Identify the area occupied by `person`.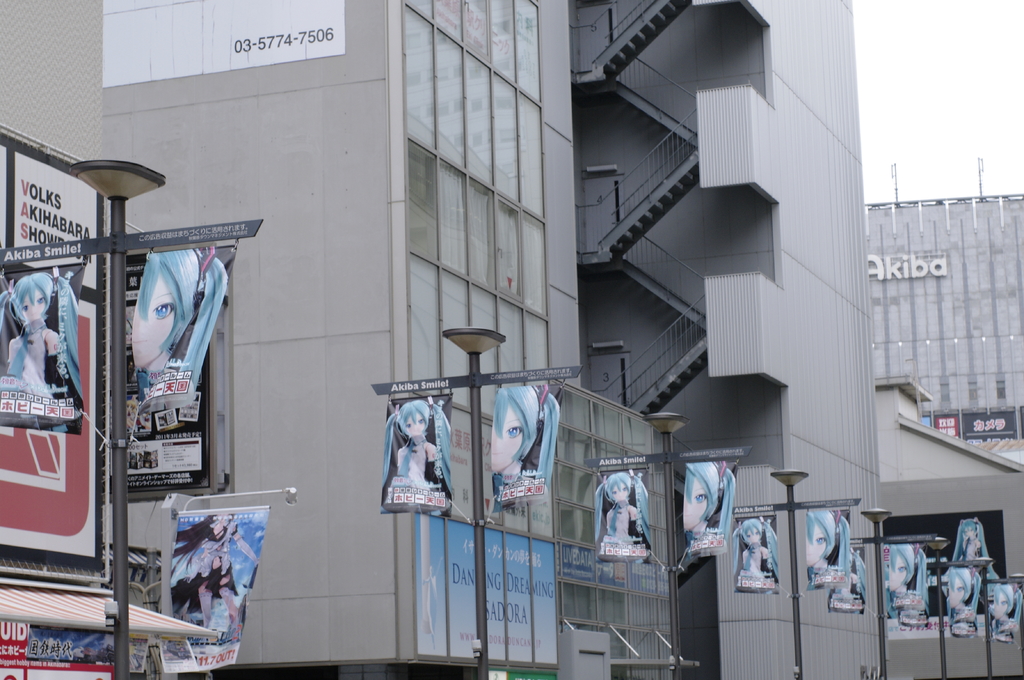
Area: bbox(493, 386, 561, 494).
